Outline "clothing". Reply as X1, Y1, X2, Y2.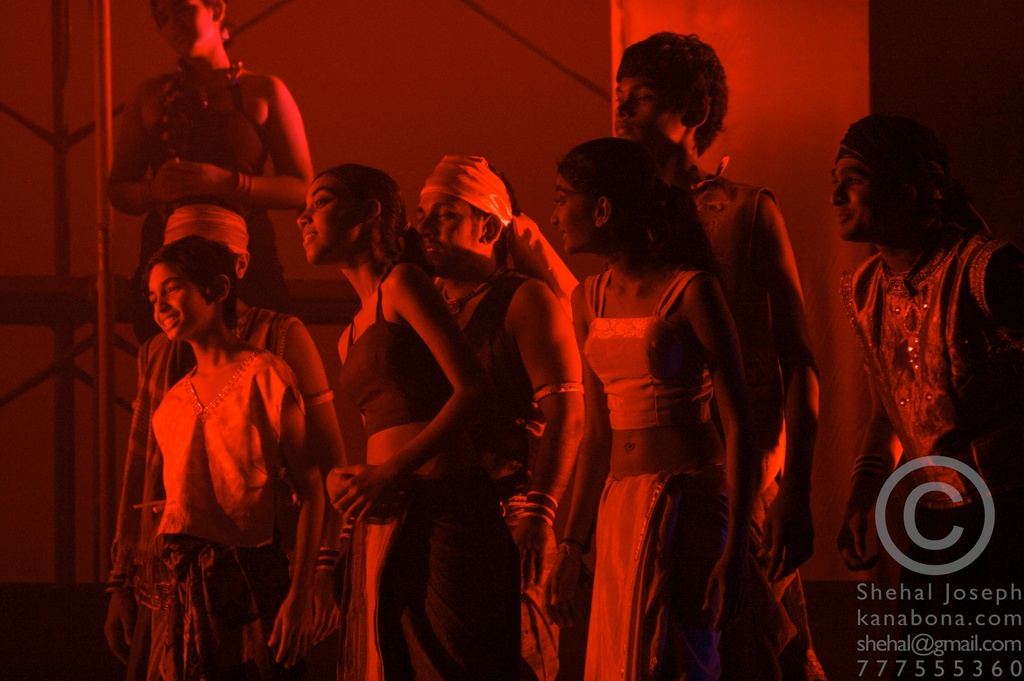
836, 186, 993, 522.
